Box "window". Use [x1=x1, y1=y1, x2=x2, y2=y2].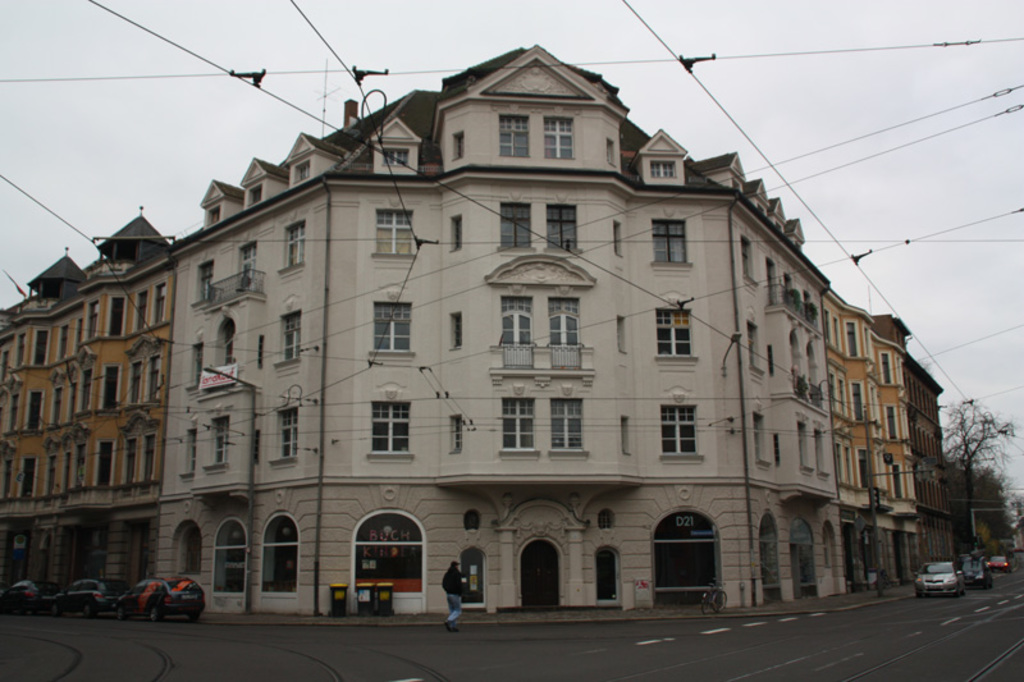
[x1=500, y1=110, x2=531, y2=157].
